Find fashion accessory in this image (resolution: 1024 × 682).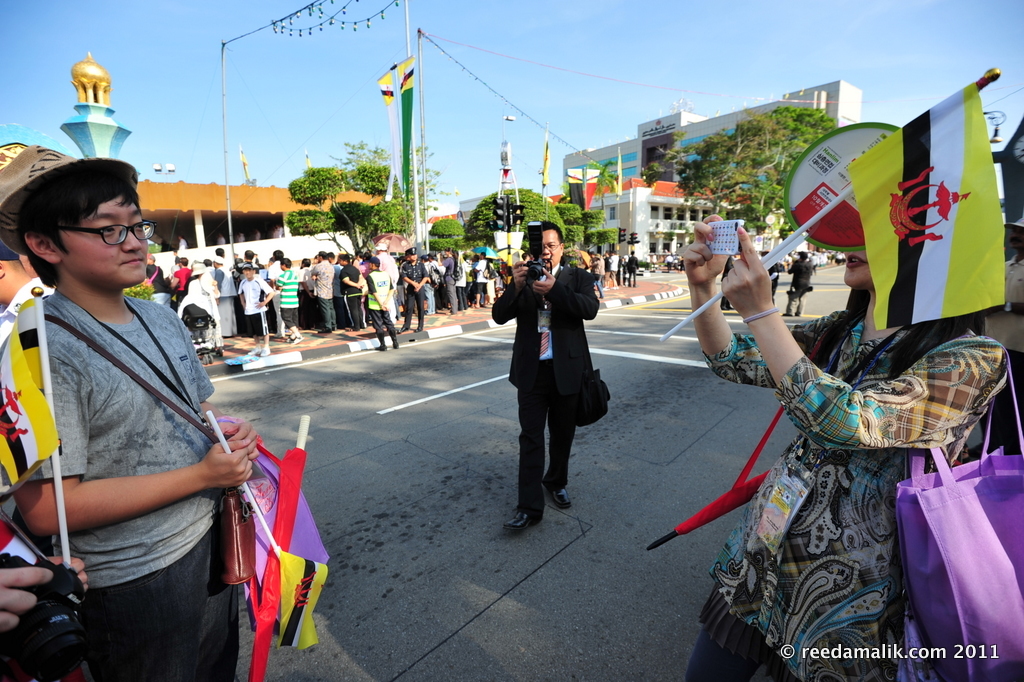
Rect(738, 306, 779, 329).
